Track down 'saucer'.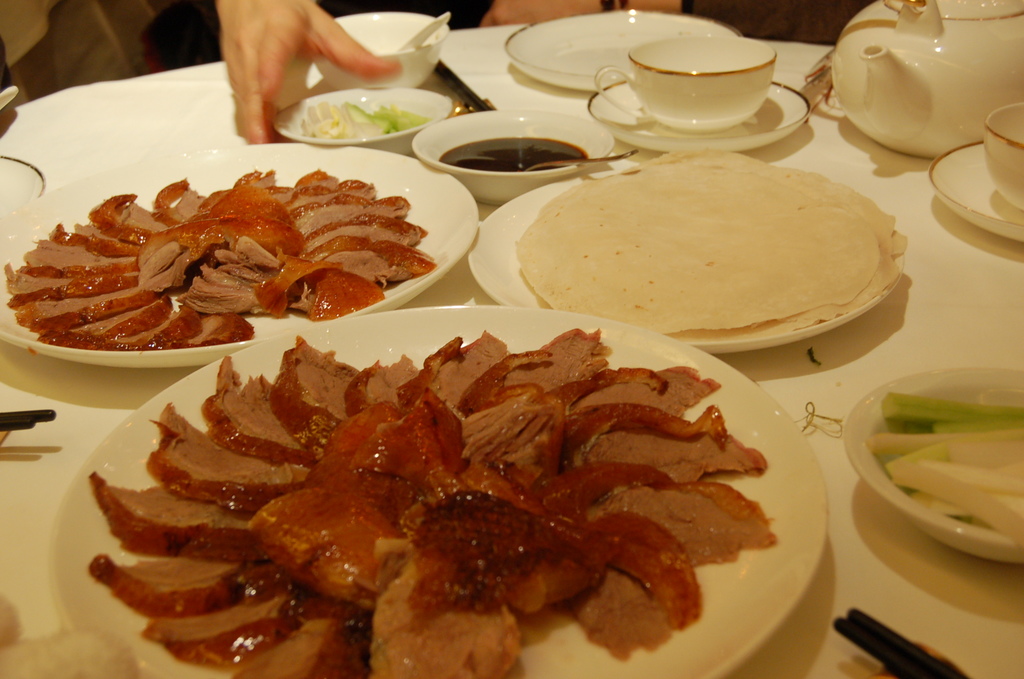
Tracked to [left=585, top=76, right=811, bottom=151].
